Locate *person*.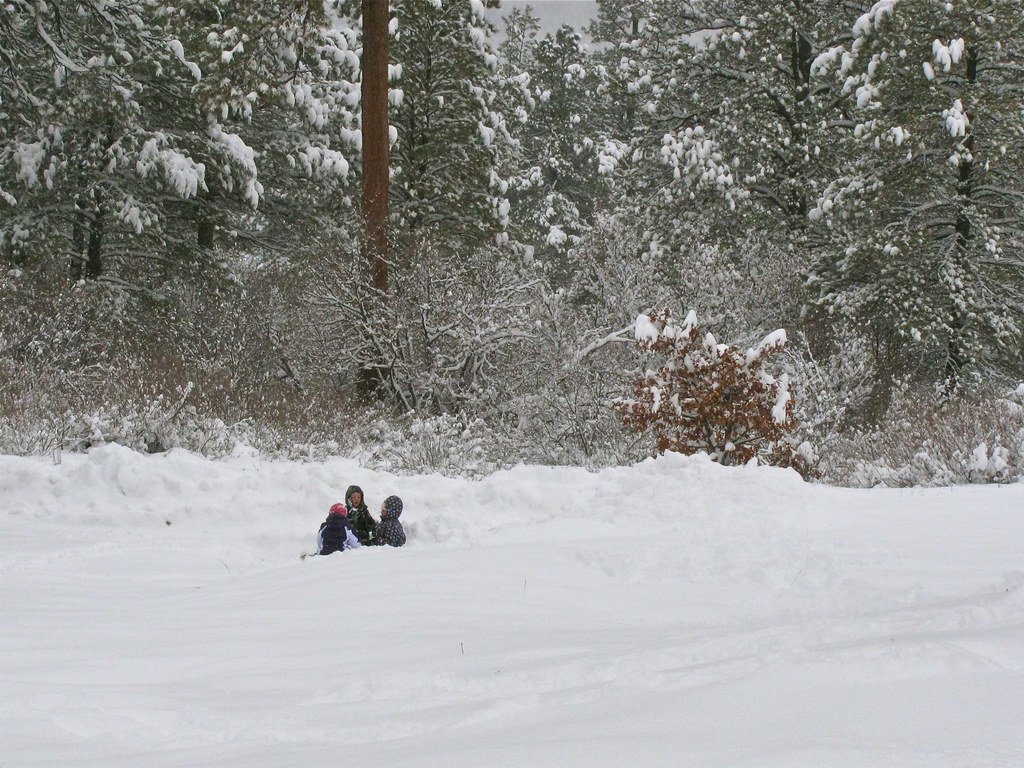
Bounding box: 311,501,365,556.
